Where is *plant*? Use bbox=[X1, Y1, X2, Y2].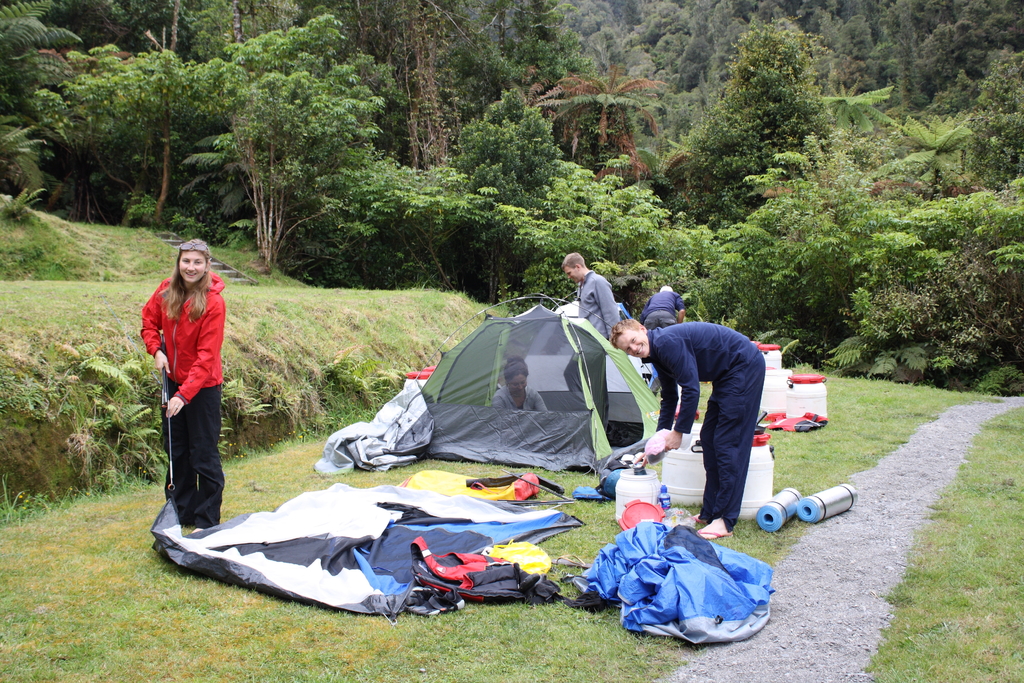
bbox=[3, 277, 524, 546].
